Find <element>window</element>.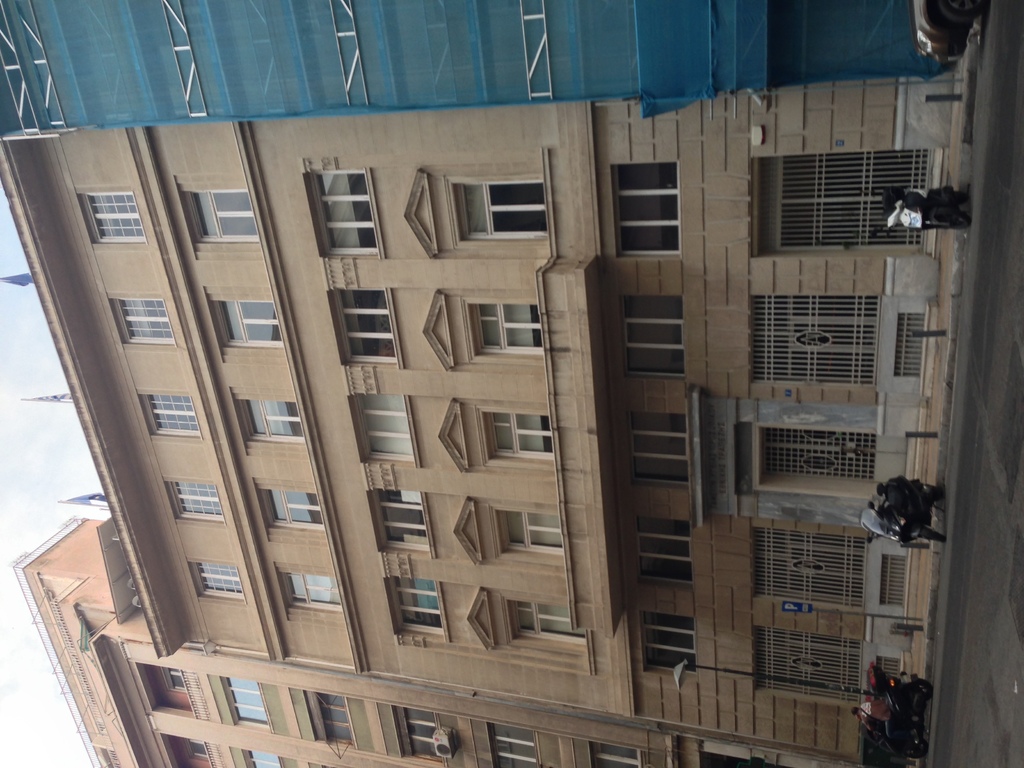
(335, 291, 397, 361).
